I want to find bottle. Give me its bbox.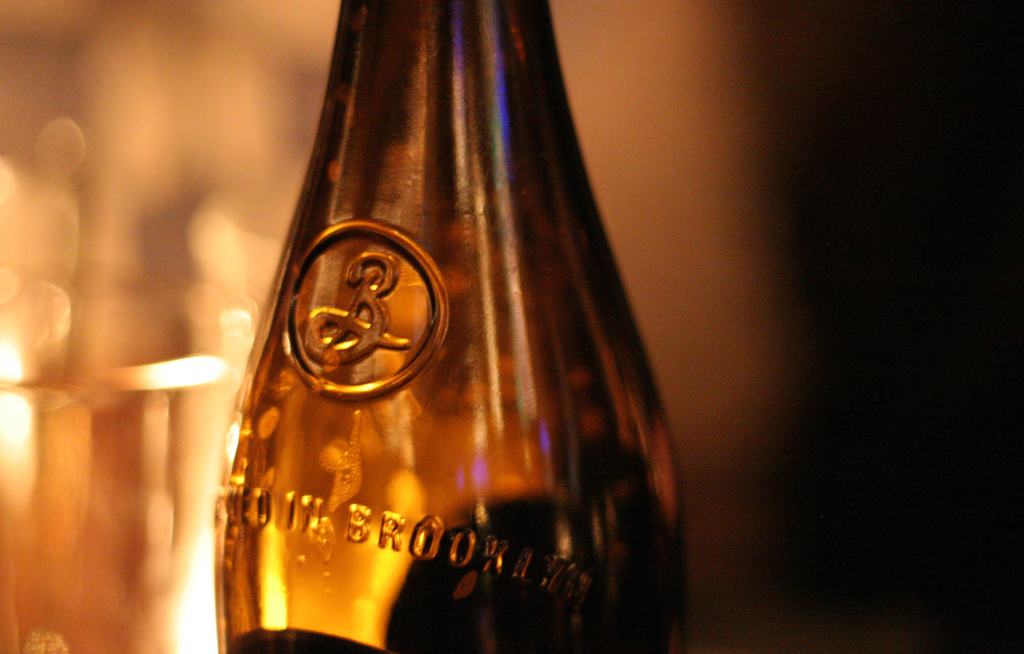
154:0:672:646.
